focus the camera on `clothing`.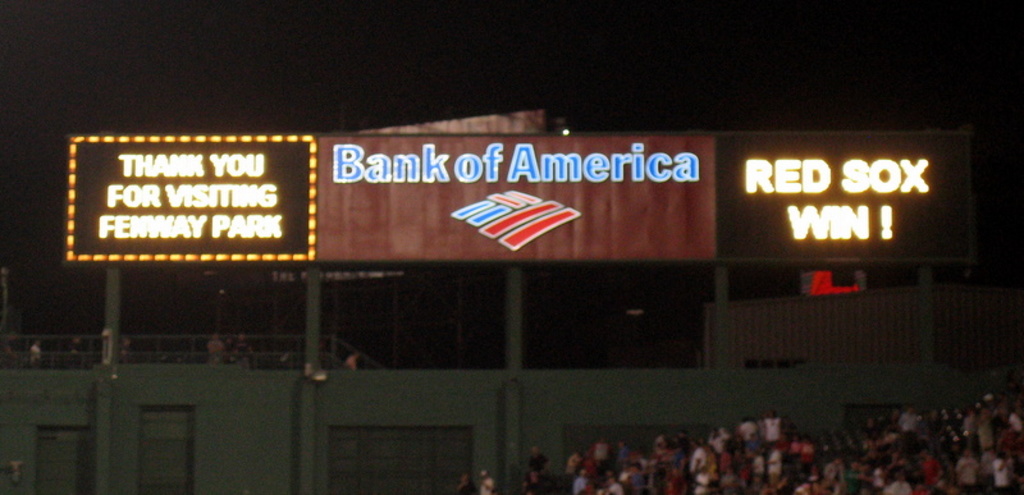
Focus region: x1=768, y1=452, x2=787, y2=473.
